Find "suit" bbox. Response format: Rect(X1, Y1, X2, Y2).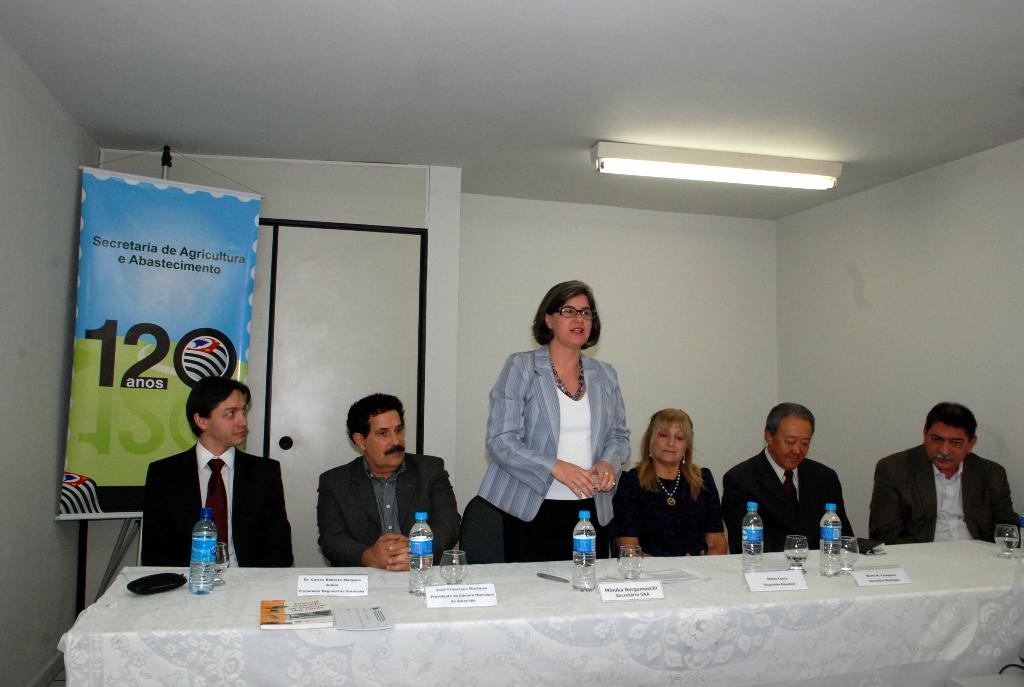
Rect(871, 439, 1020, 543).
